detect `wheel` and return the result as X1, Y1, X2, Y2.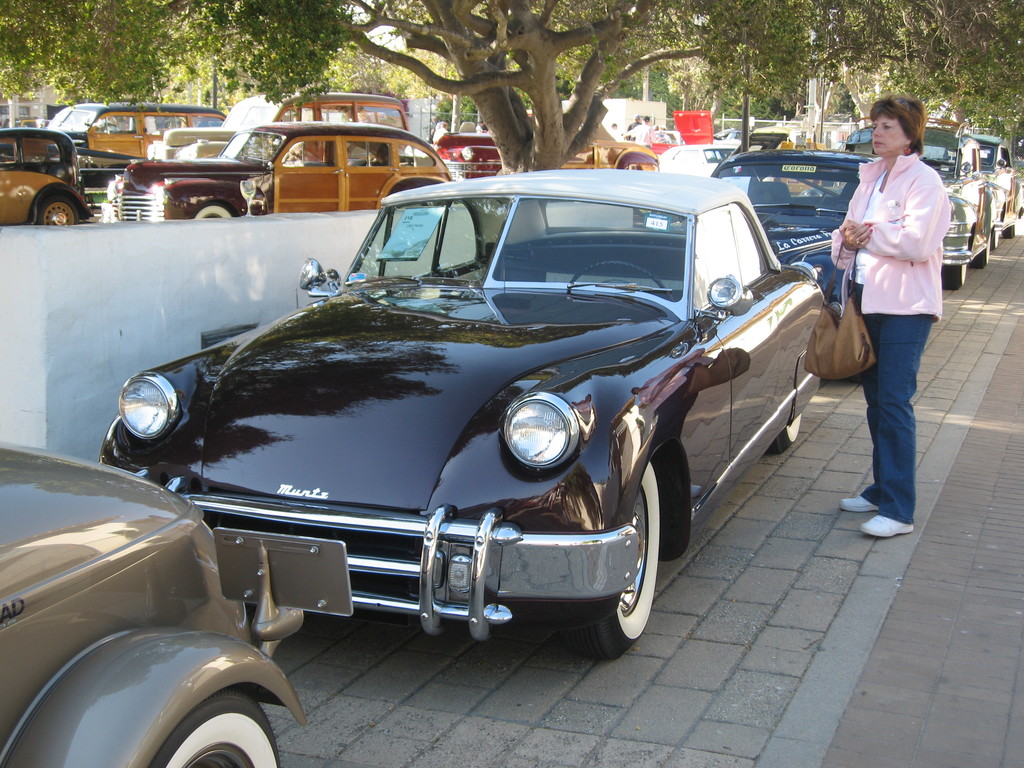
154, 701, 275, 767.
